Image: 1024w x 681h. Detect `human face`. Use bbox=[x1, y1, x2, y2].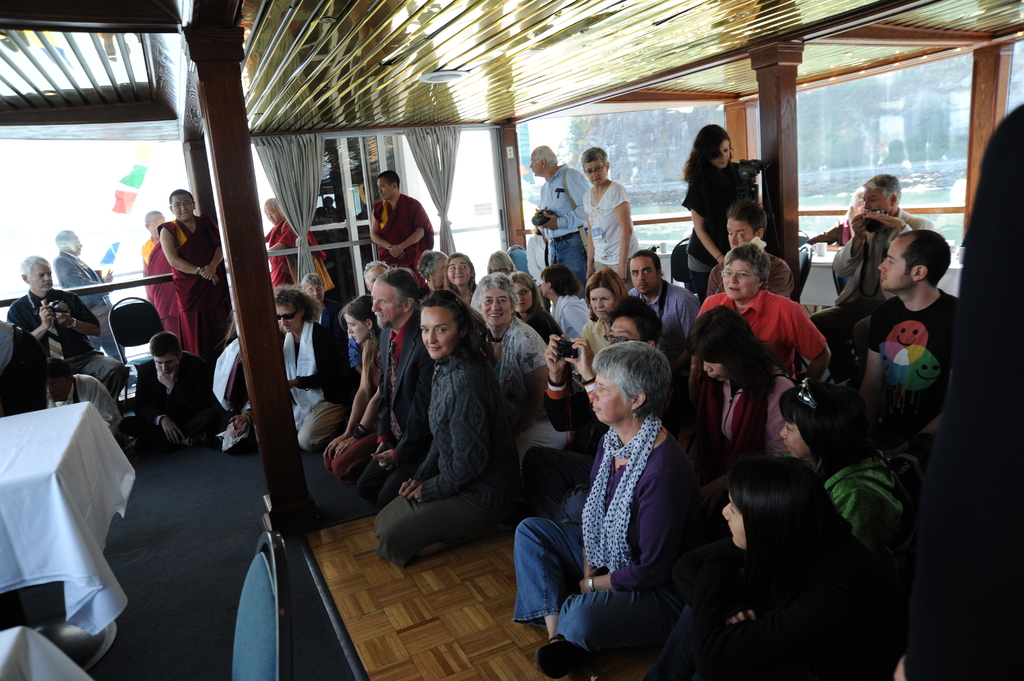
bbox=[49, 383, 65, 400].
